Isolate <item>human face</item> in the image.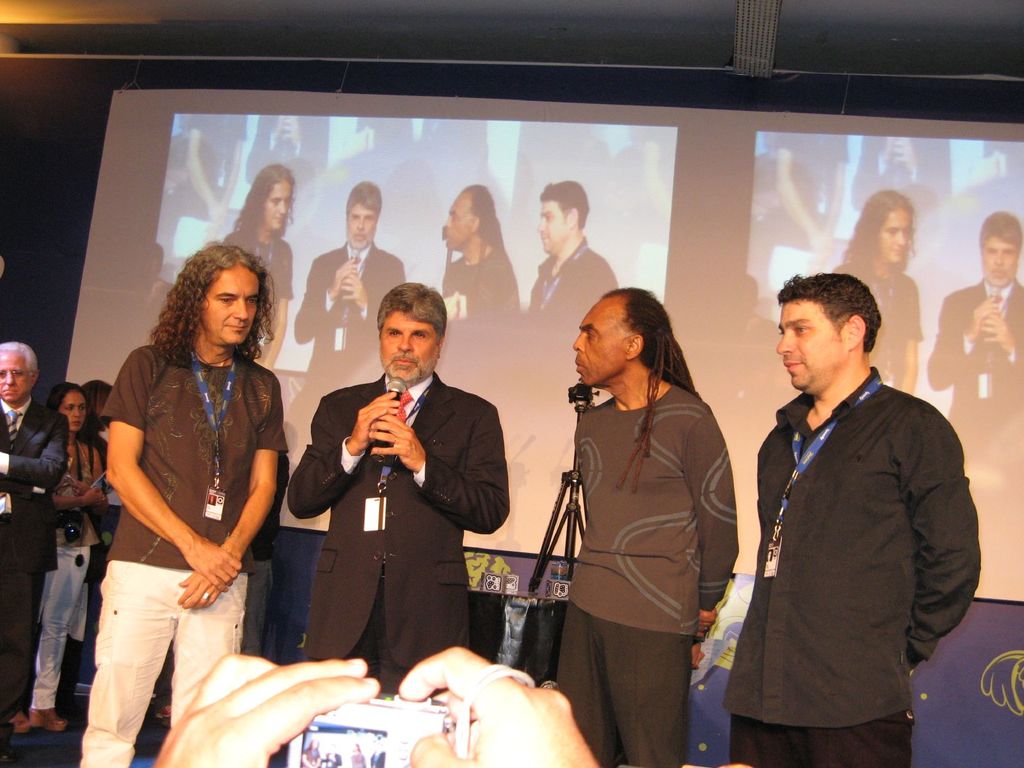
Isolated region: box(60, 392, 86, 428).
